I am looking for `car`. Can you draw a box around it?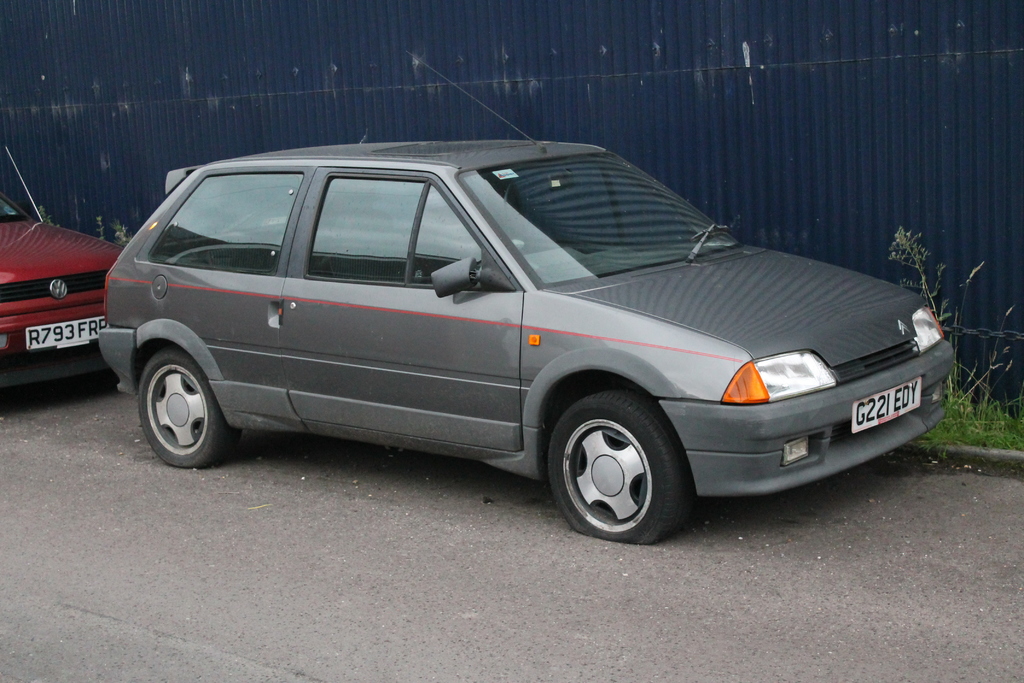
Sure, the bounding box is <bbox>0, 140, 125, 388</bbox>.
